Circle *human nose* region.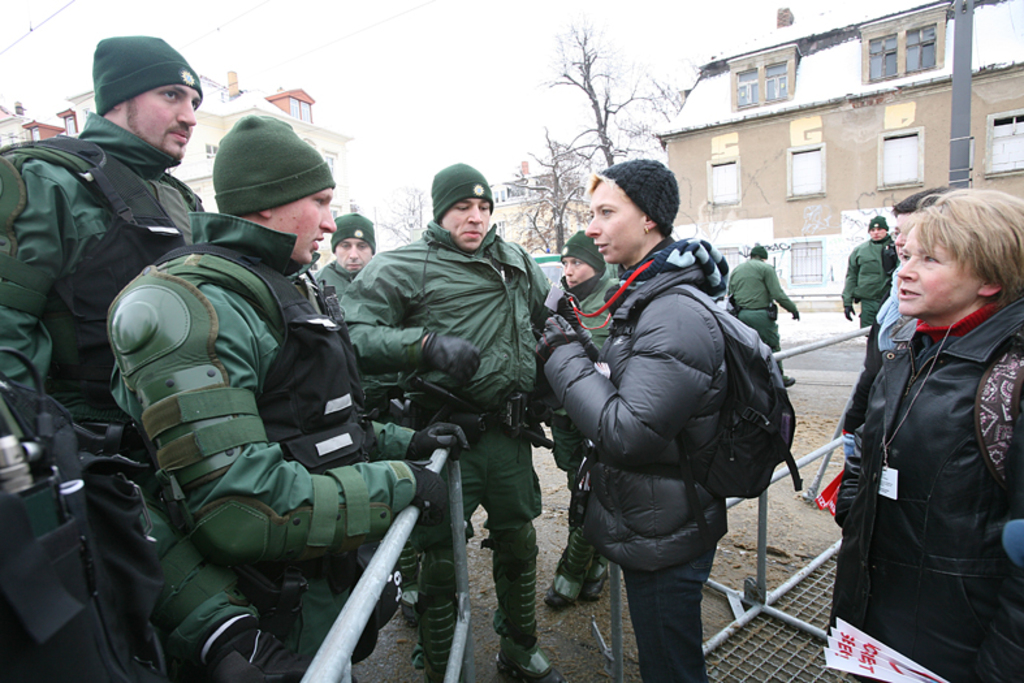
Region: {"x1": 580, "y1": 217, "x2": 601, "y2": 239}.
